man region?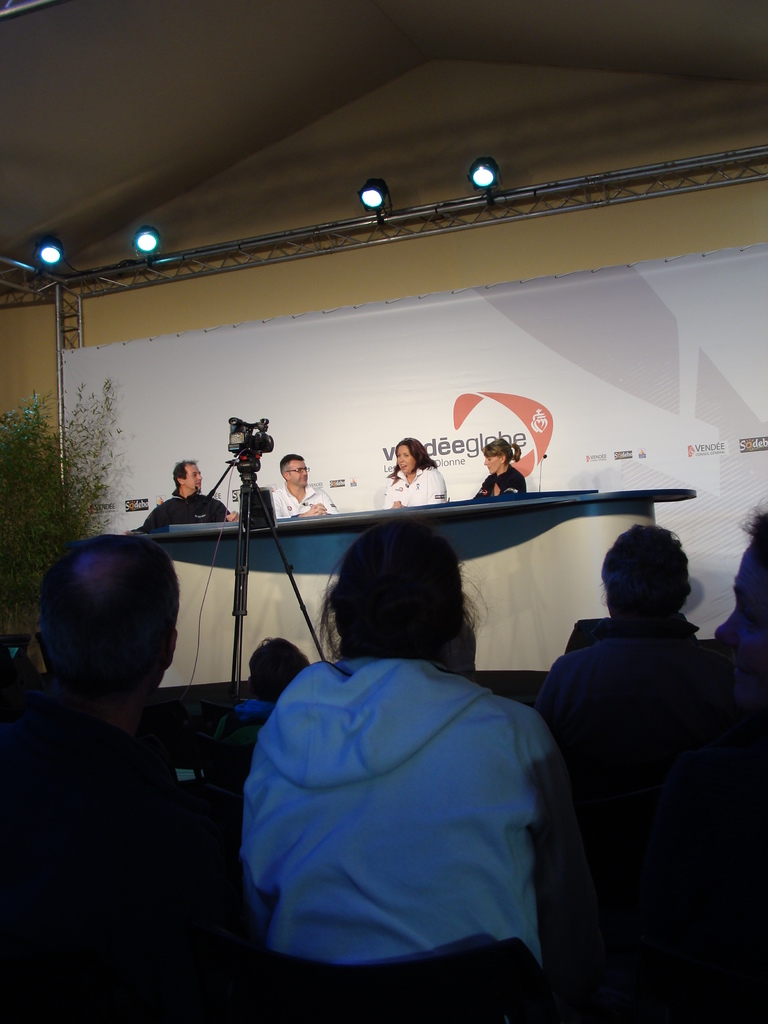
(left=130, top=457, right=234, bottom=532)
